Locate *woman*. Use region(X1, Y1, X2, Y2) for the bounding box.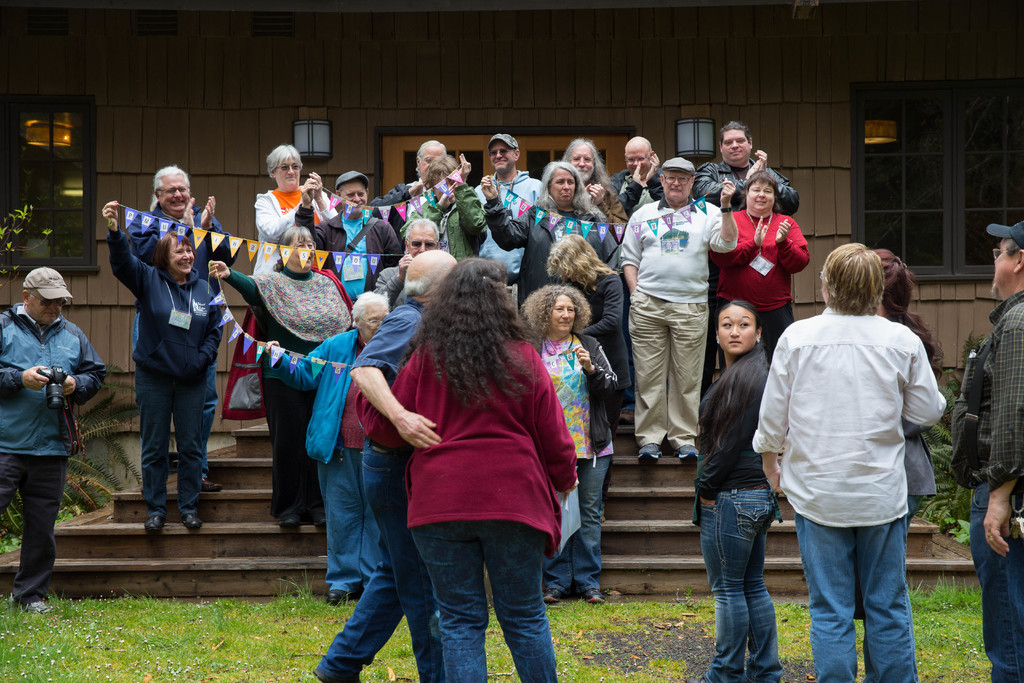
region(342, 261, 599, 671).
